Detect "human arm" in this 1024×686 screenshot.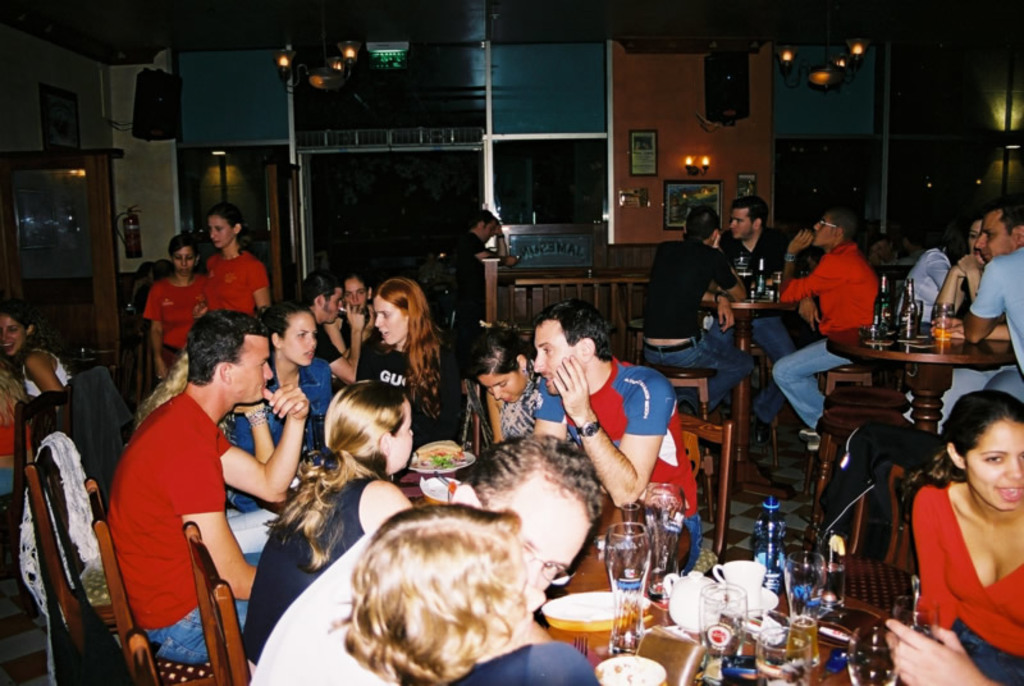
Detection: box(216, 417, 294, 517).
